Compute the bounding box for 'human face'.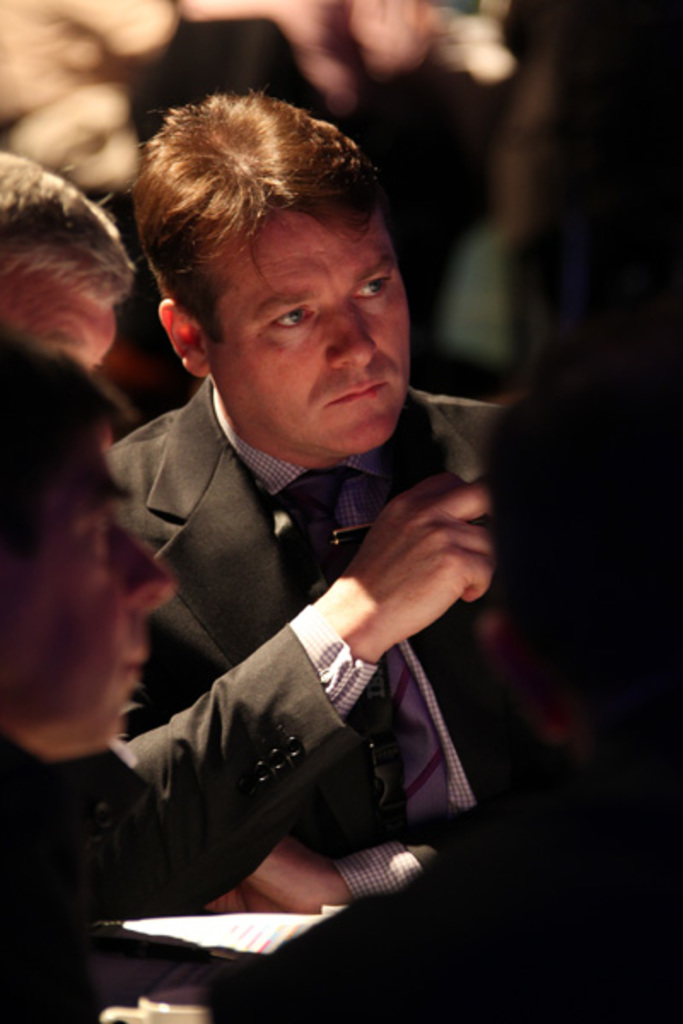
x1=0, y1=265, x2=116, y2=375.
